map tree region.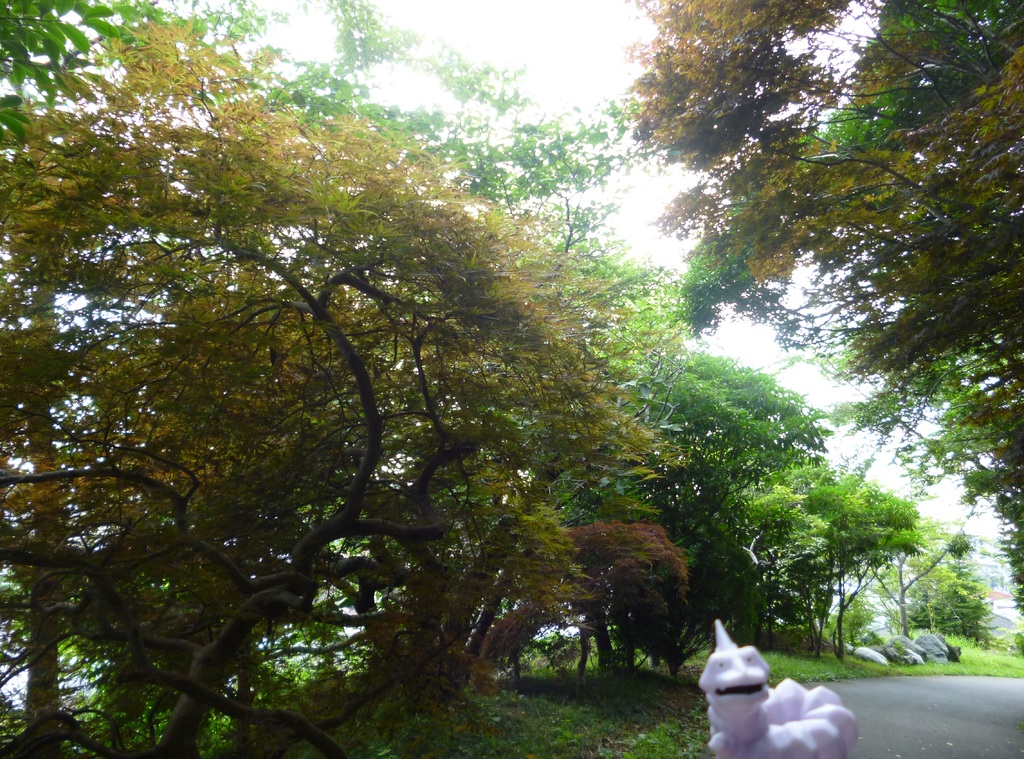
Mapped to (581, 90, 972, 603).
